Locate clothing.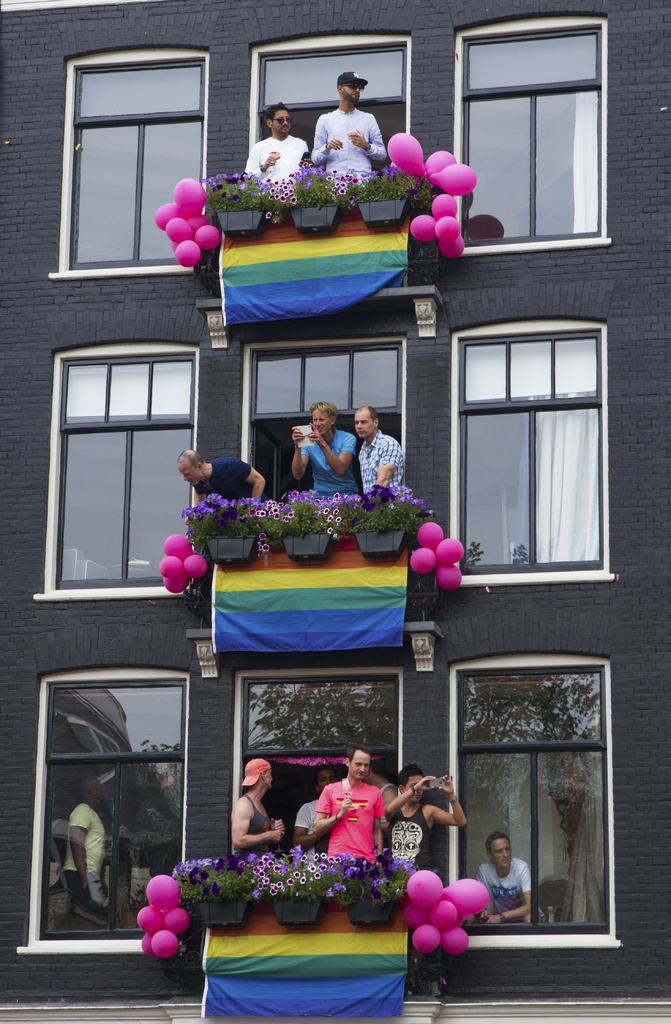
Bounding box: 357:430:405:500.
